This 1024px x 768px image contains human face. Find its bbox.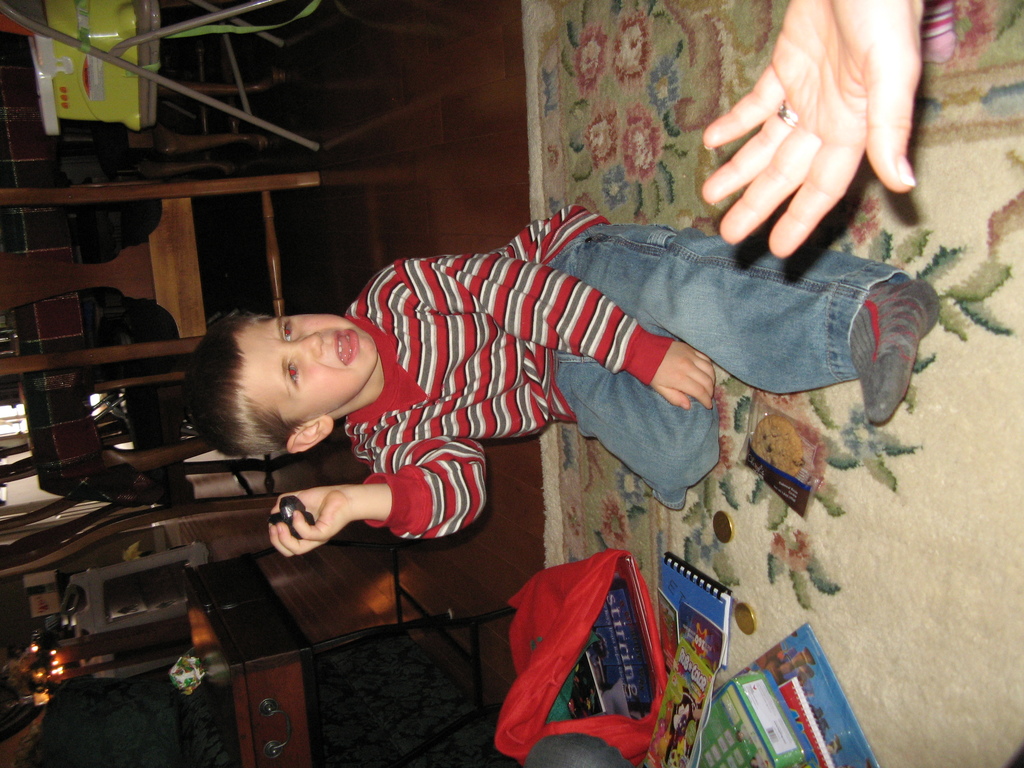
region(222, 305, 373, 431).
